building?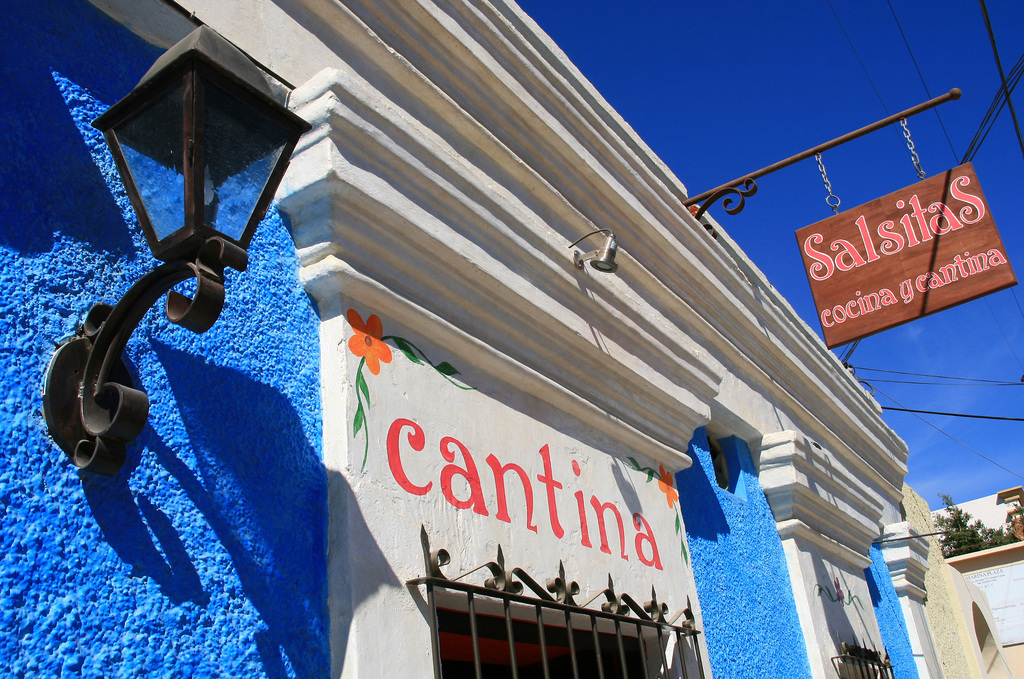
(left=0, top=0, right=1023, bottom=678)
